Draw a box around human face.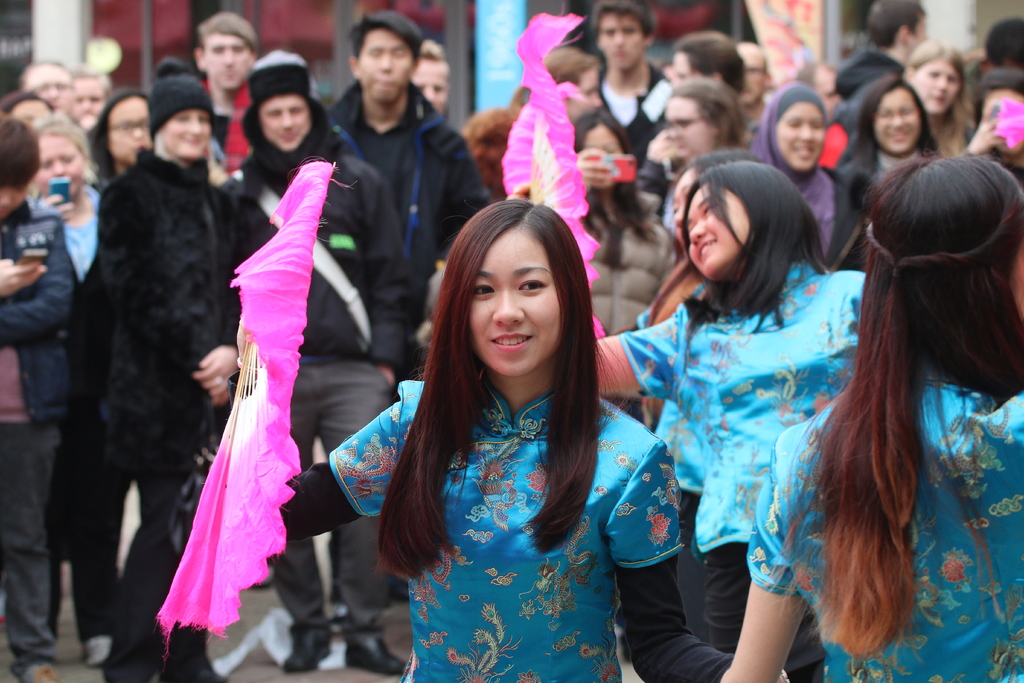
left=686, top=184, right=762, bottom=277.
